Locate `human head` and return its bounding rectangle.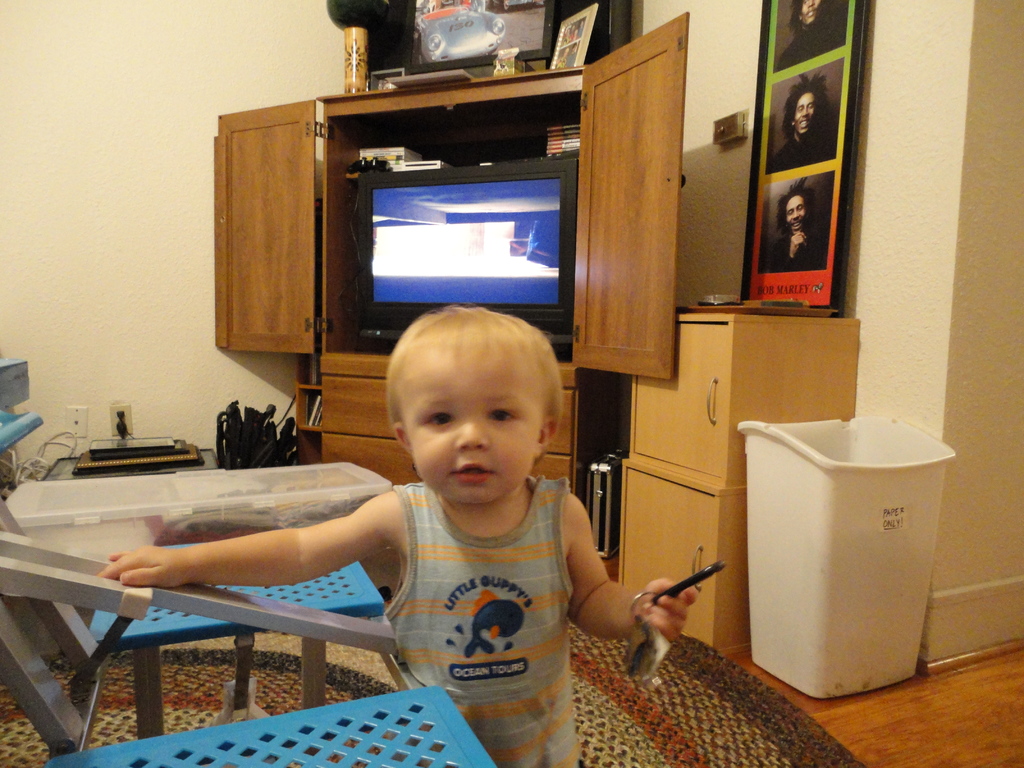
(x1=797, y1=0, x2=820, y2=26).
